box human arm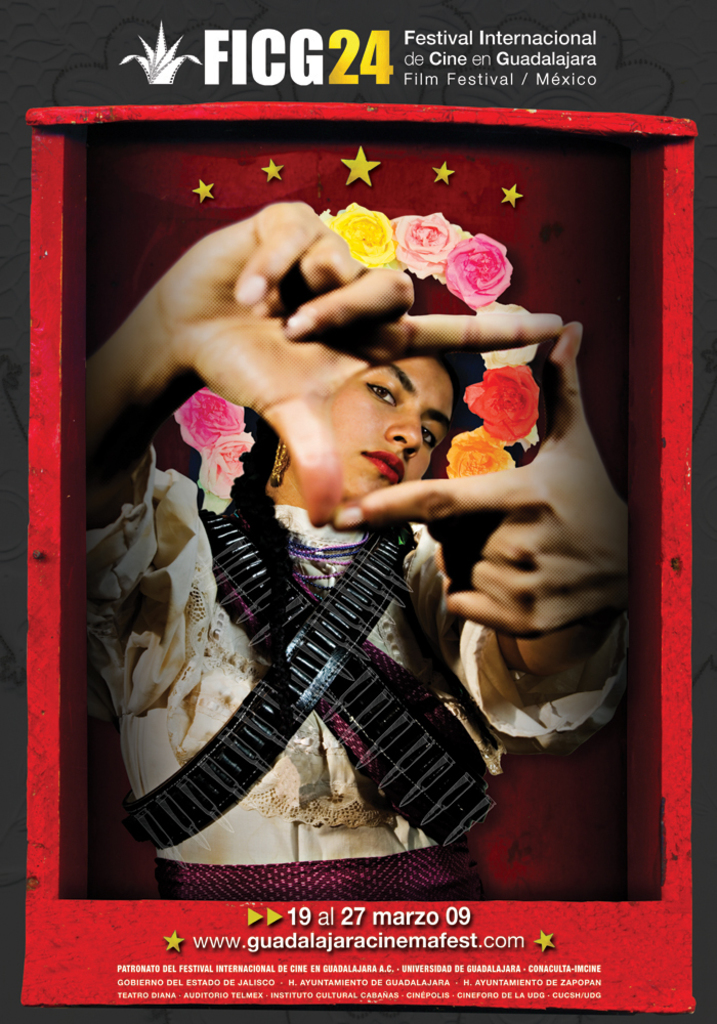
(x1=86, y1=203, x2=565, y2=523)
